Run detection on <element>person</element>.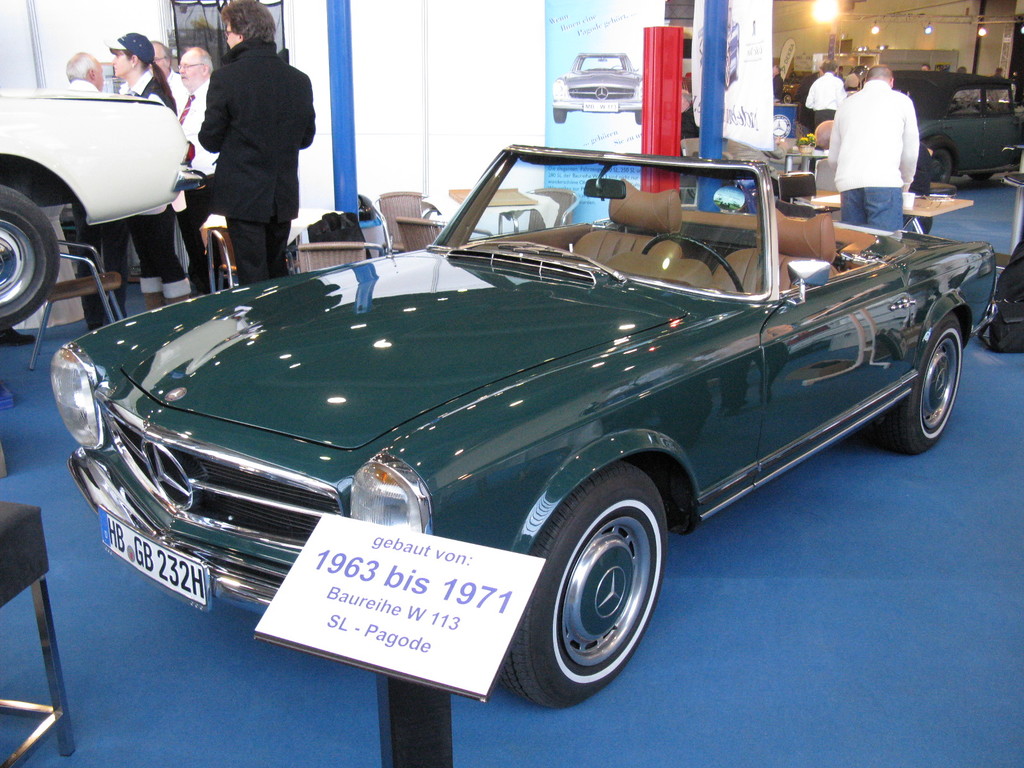
Result: [104, 29, 194, 310].
